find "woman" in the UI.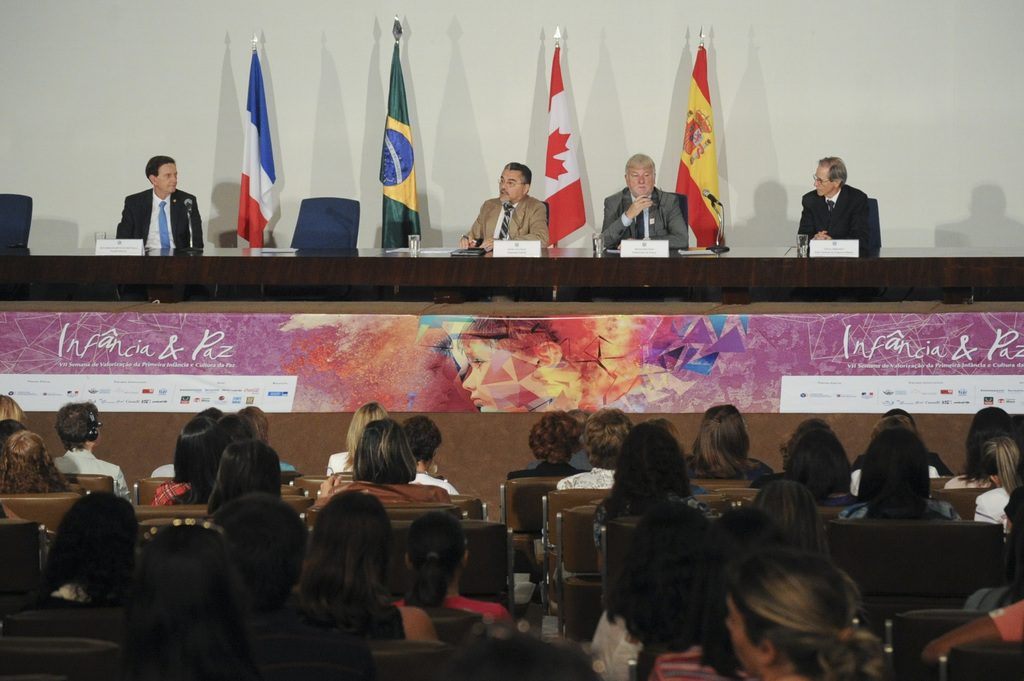
UI element at x1=723, y1=545, x2=879, y2=680.
